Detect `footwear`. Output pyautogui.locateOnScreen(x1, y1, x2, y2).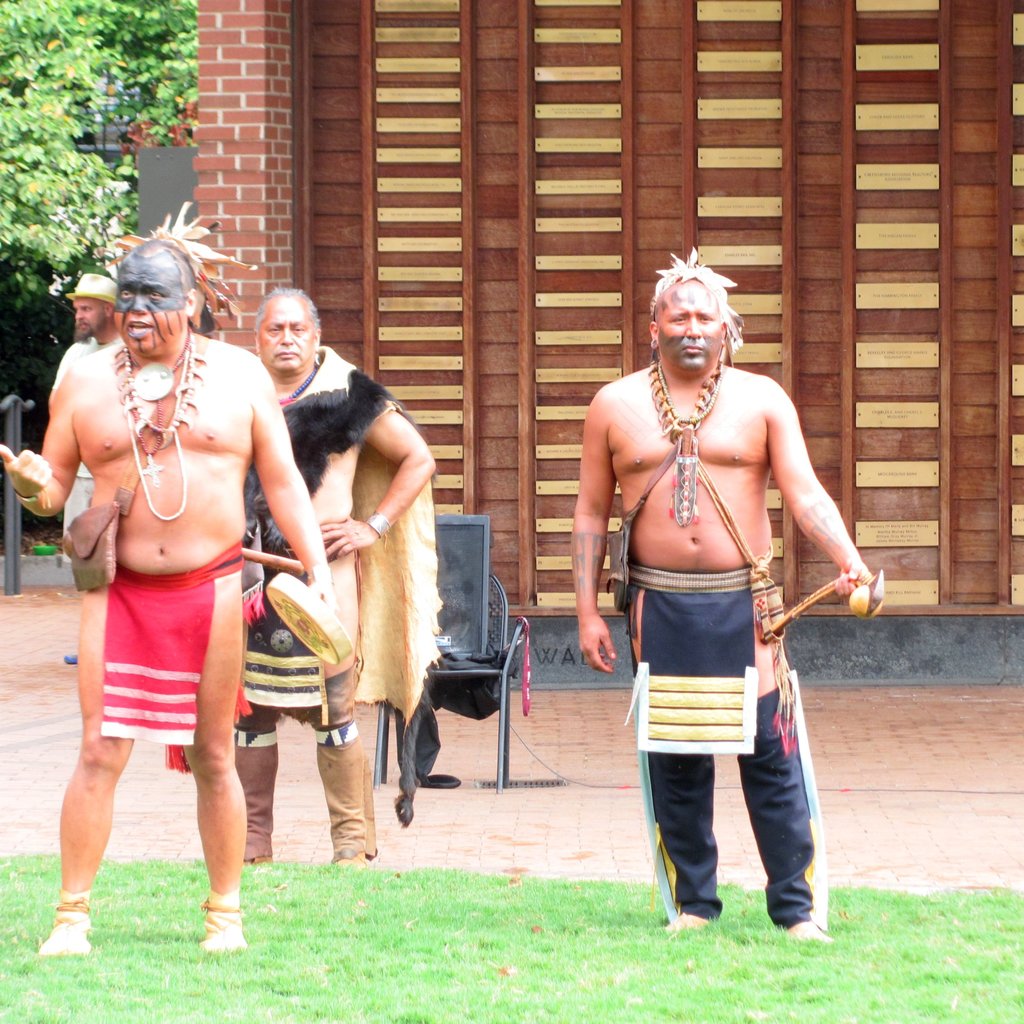
pyautogui.locateOnScreen(325, 846, 371, 867).
